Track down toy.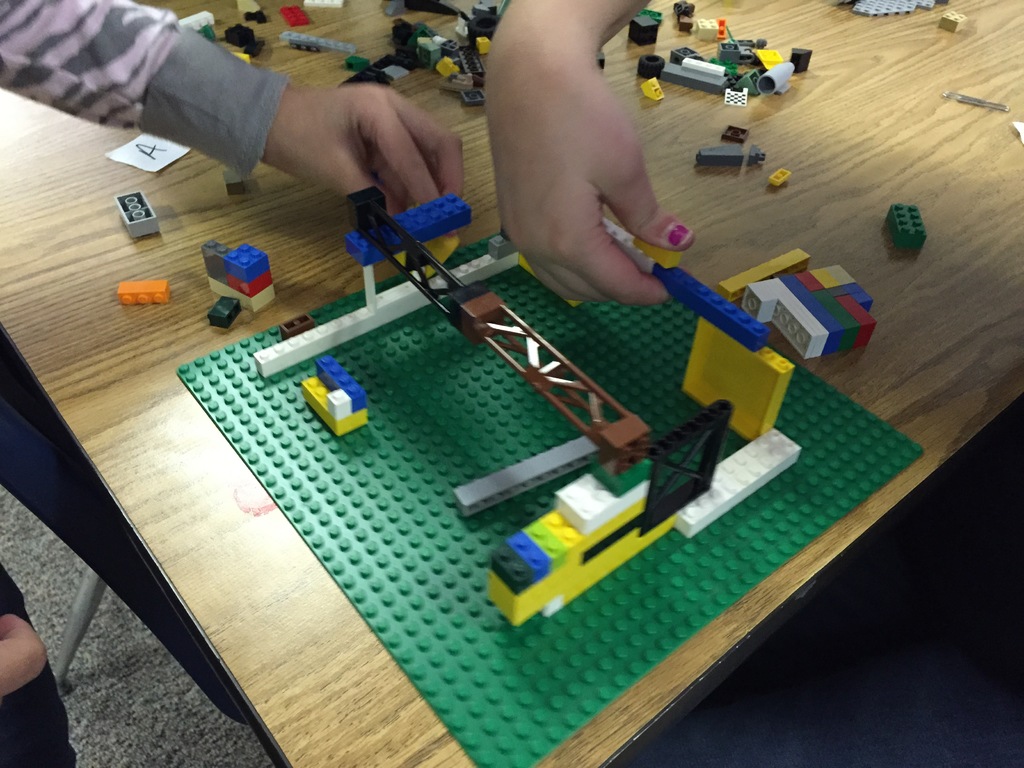
Tracked to [x1=309, y1=0, x2=344, y2=5].
